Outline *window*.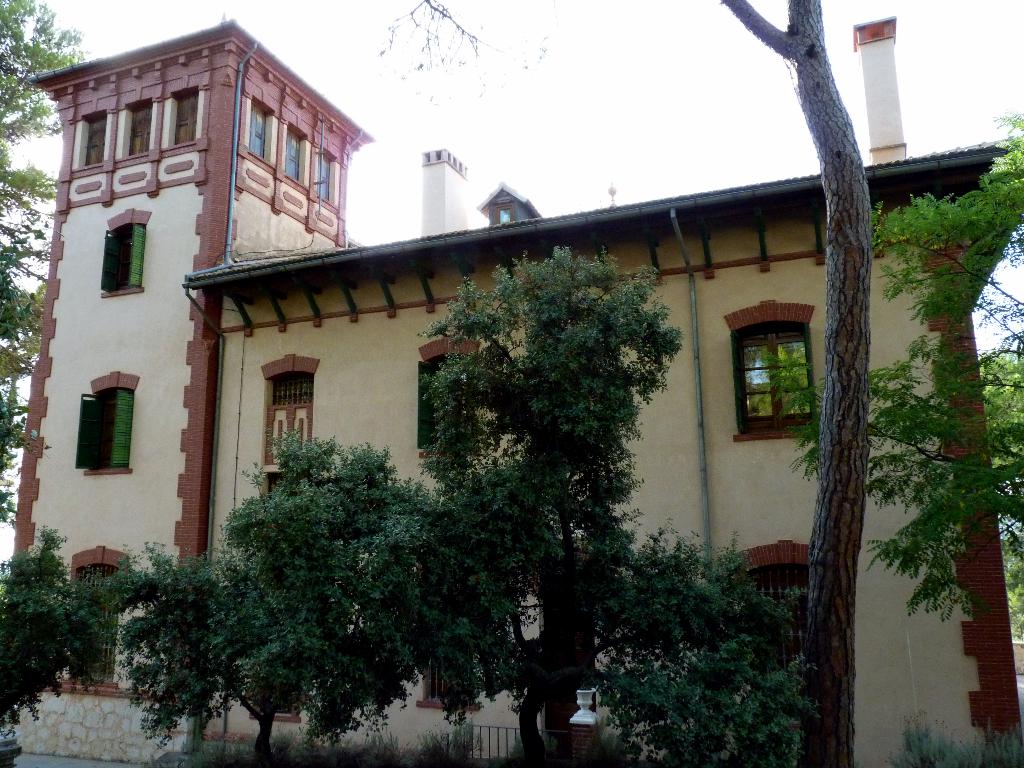
Outline: (246, 100, 269, 158).
